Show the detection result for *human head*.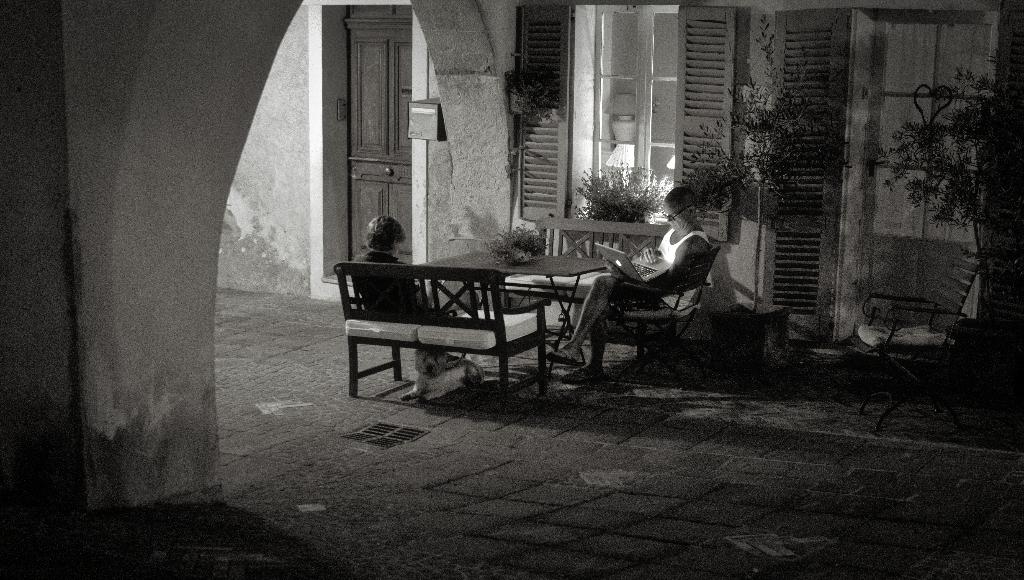
(left=662, top=186, right=697, bottom=231).
